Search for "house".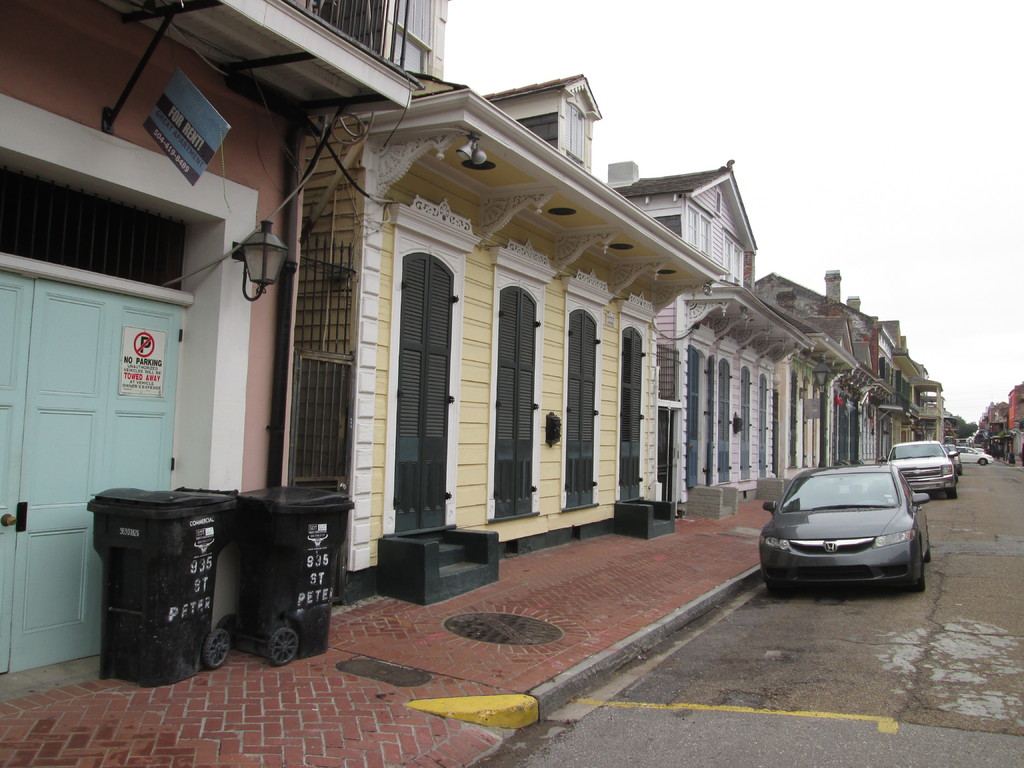
Found at (left=604, top=157, right=784, bottom=520).
